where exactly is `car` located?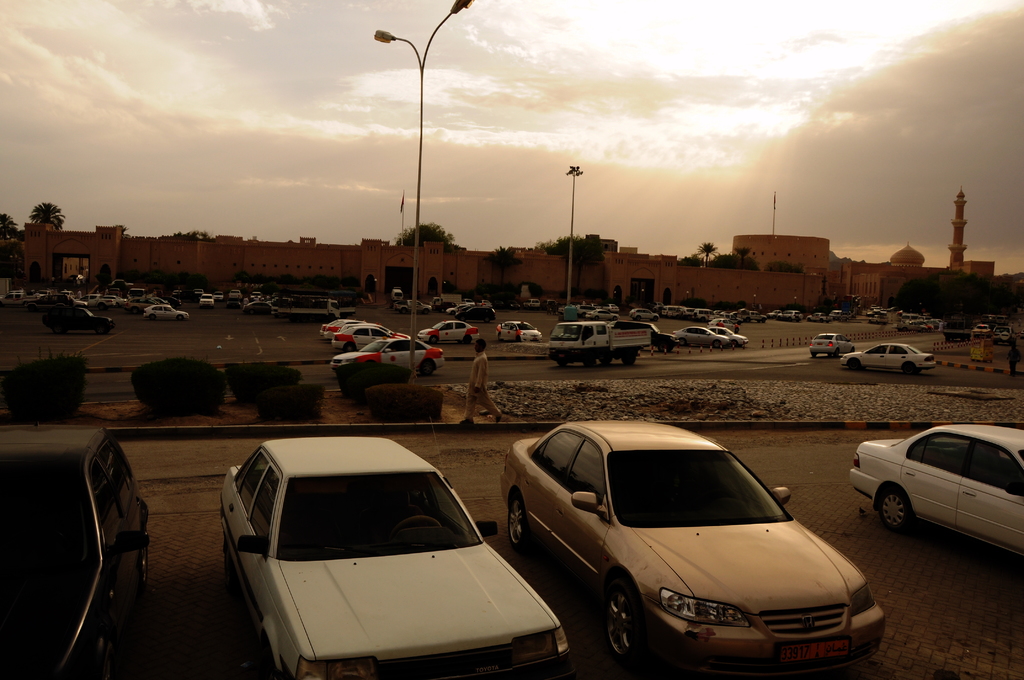
Its bounding box is (x1=673, y1=326, x2=728, y2=343).
